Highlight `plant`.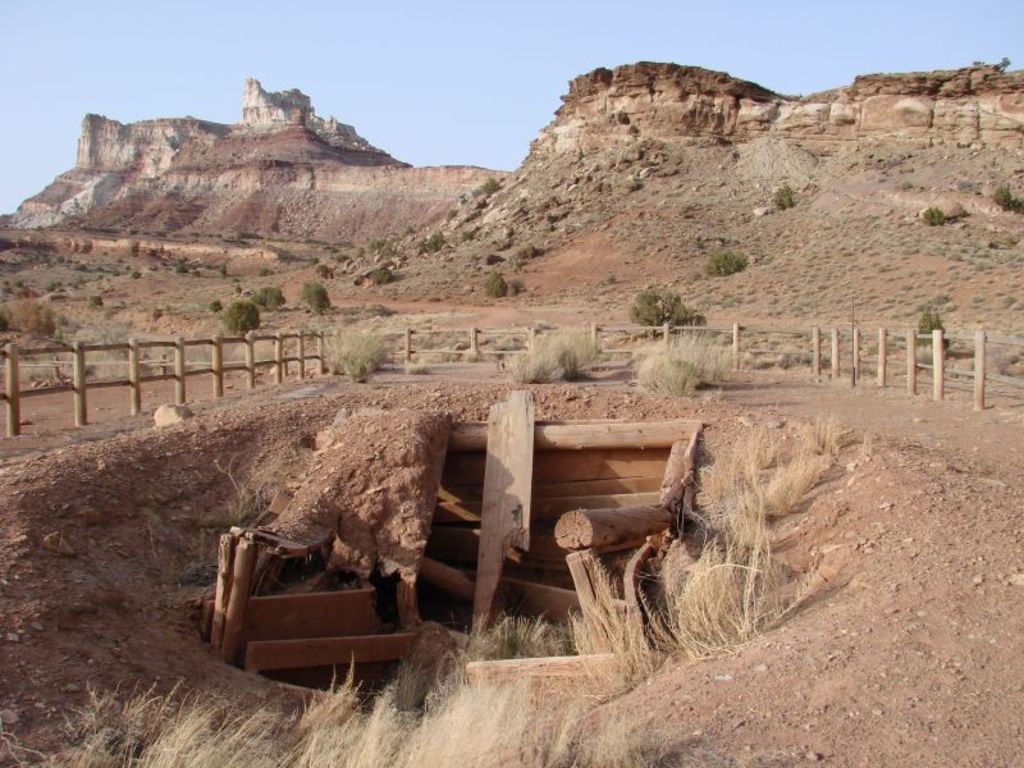
Highlighted region: rect(316, 262, 333, 279).
